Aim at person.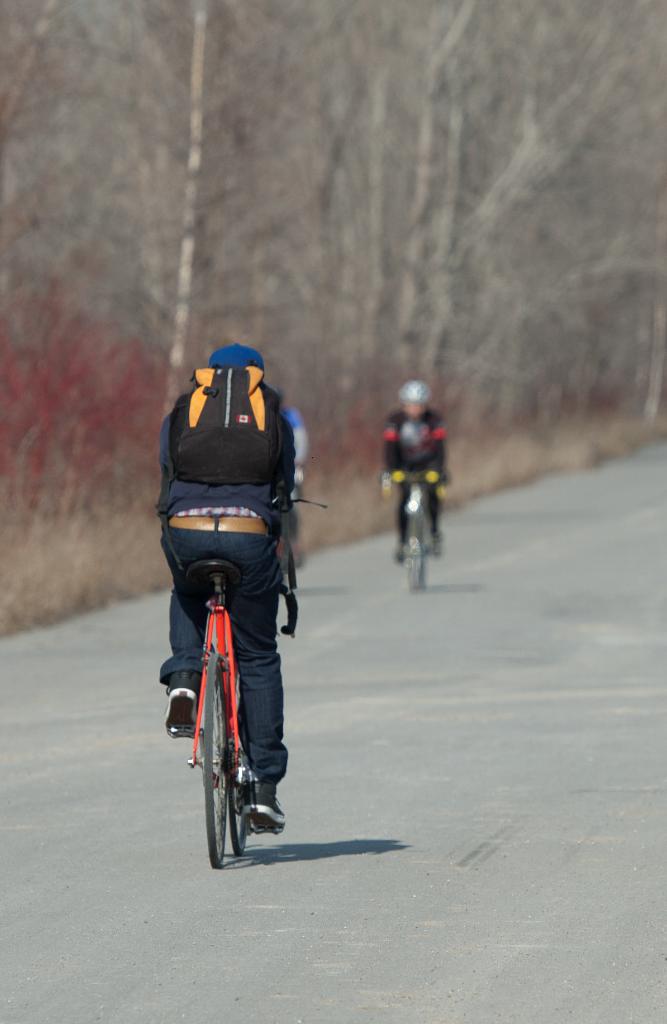
Aimed at l=152, t=338, r=326, b=873.
